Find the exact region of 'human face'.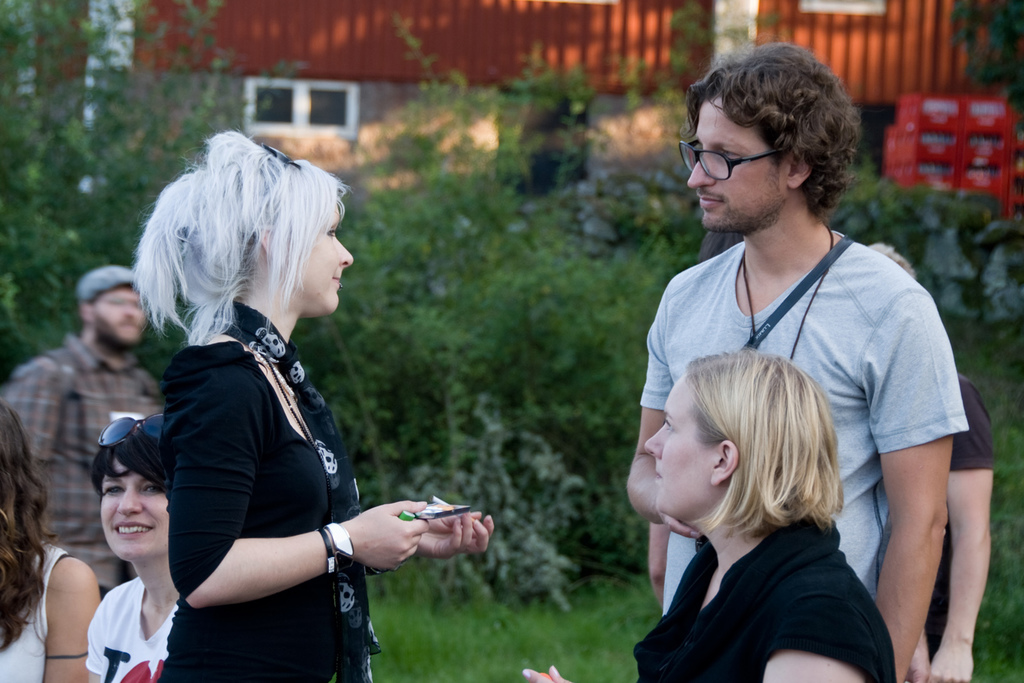
Exact region: crop(641, 376, 714, 514).
